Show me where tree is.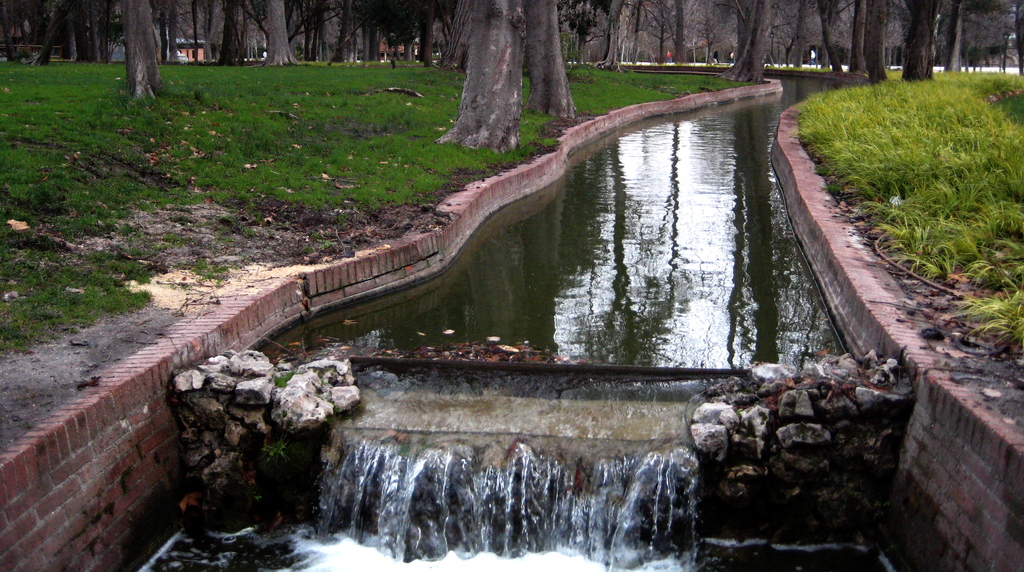
tree is at x1=118, y1=0, x2=170, y2=101.
